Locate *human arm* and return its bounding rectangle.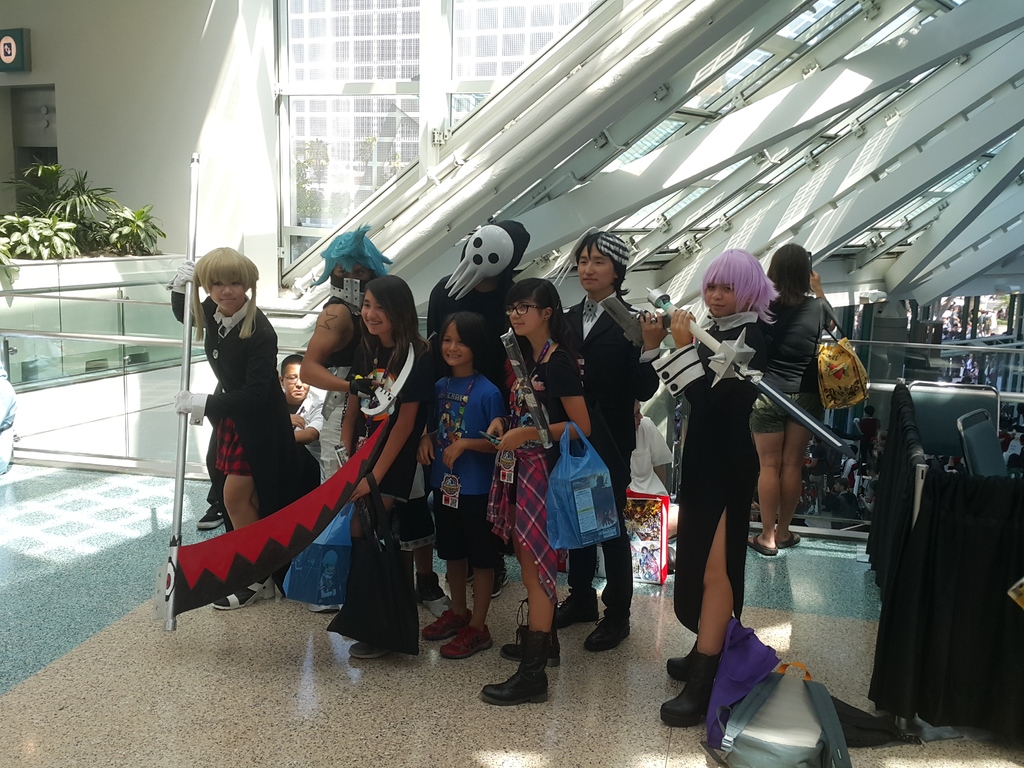
x1=660 y1=299 x2=732 y2=420.
